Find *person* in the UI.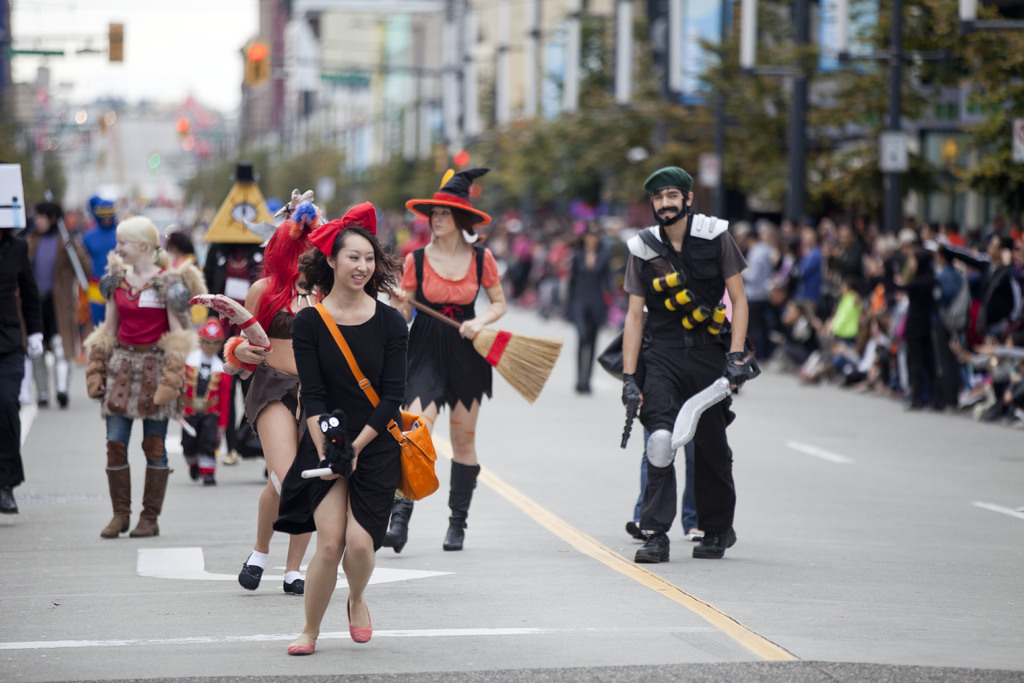
UI element at <region>21, 201, 64, 408</region>.
